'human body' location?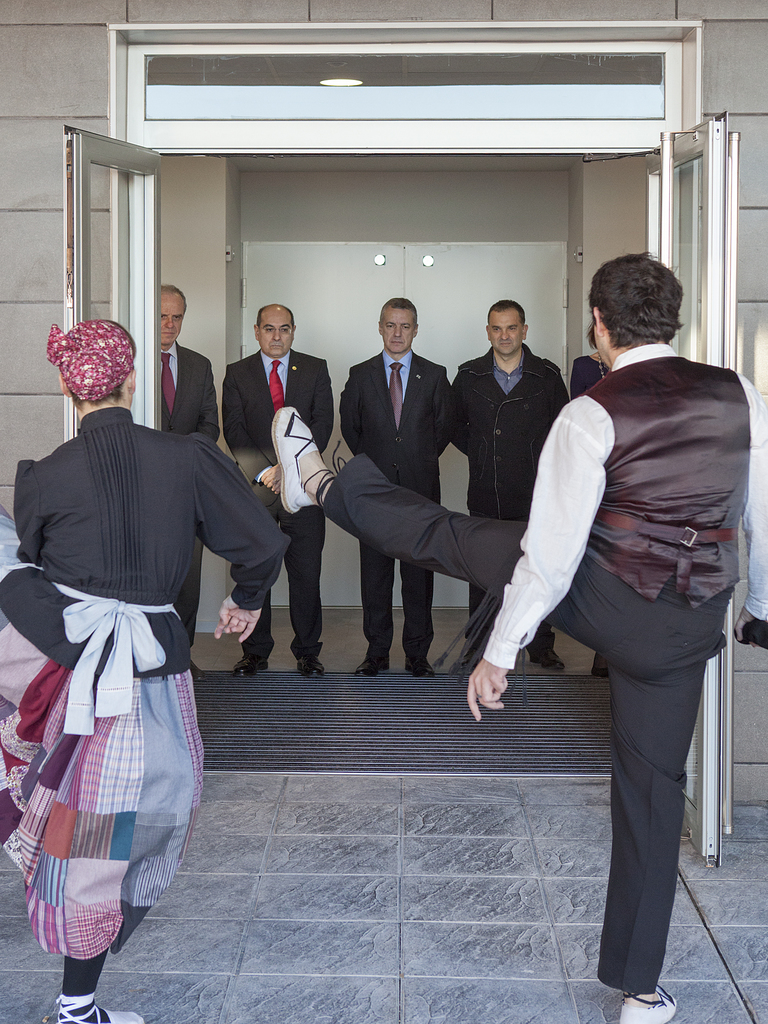
(230, 348, 330, 670)
